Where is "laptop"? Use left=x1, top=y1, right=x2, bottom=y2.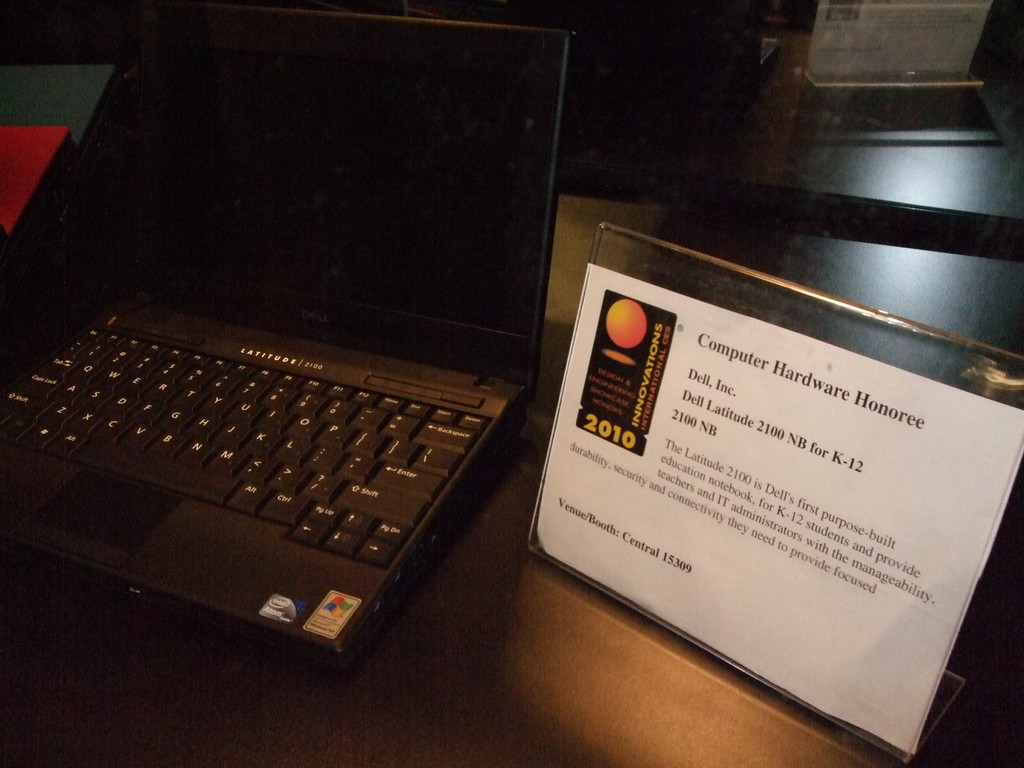
left=0, top=17, right=570, bottom=693.
